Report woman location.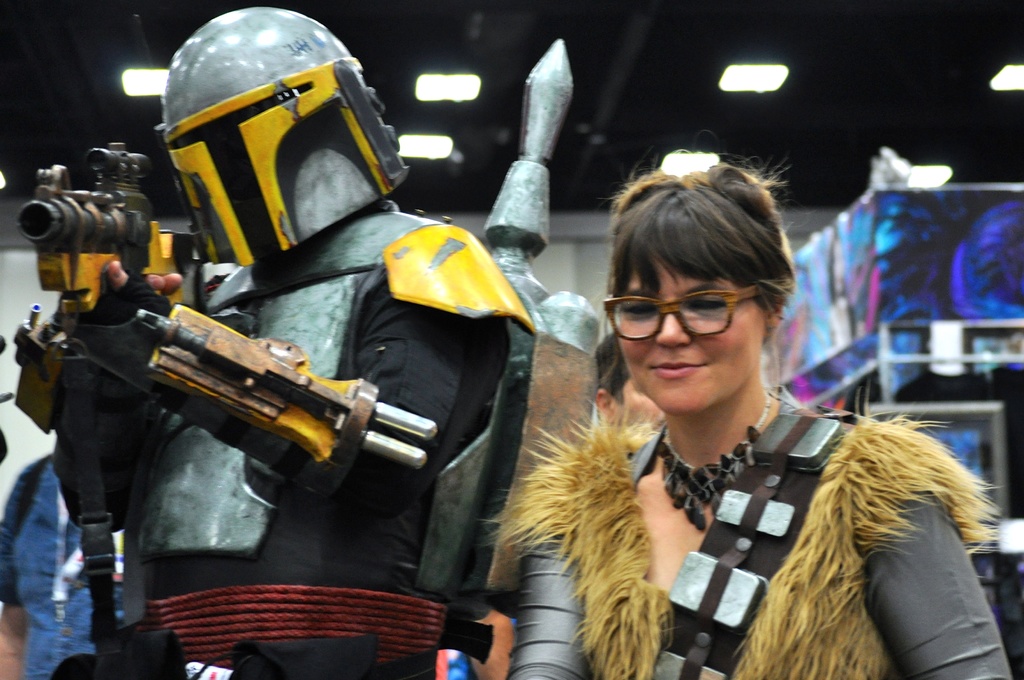
Report: [left=499, top=150, right=1016, bottom=679].
